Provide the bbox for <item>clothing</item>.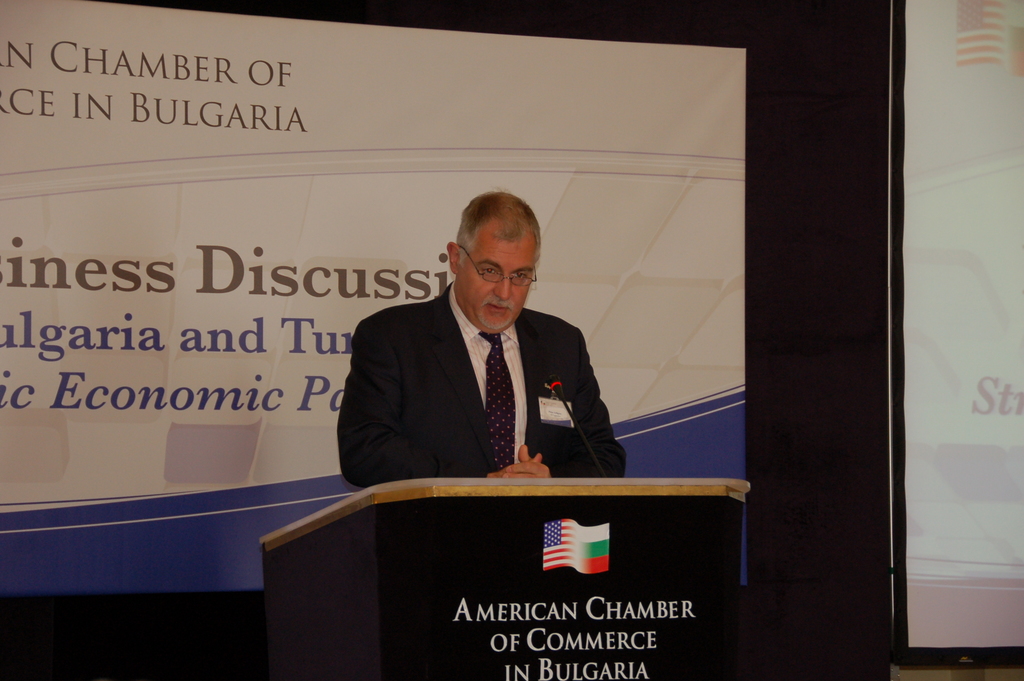
bbox=(334, 277, 627, 486).
